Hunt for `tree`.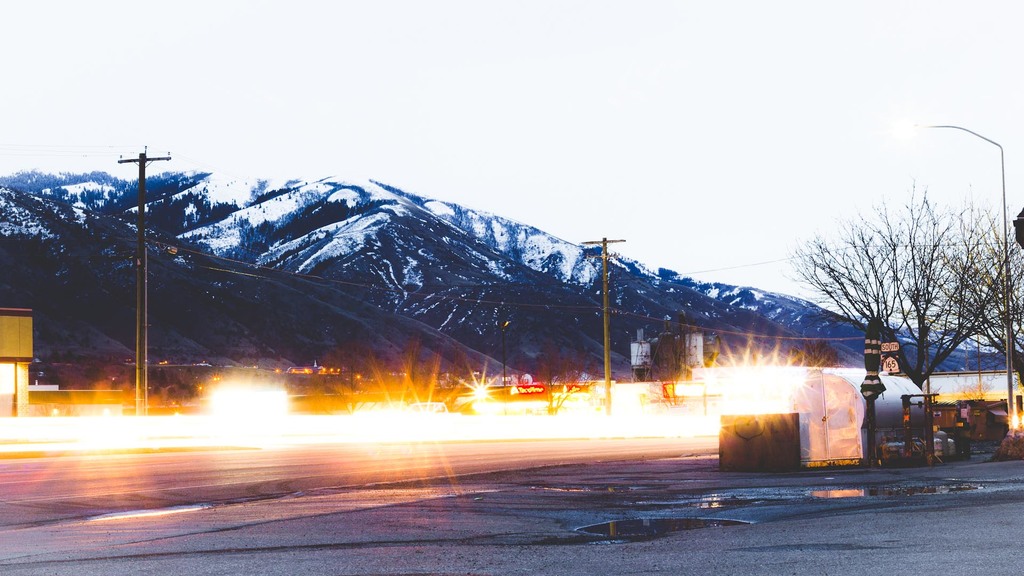
Hunted down at bbox=(932, 198, 1023, 388).
